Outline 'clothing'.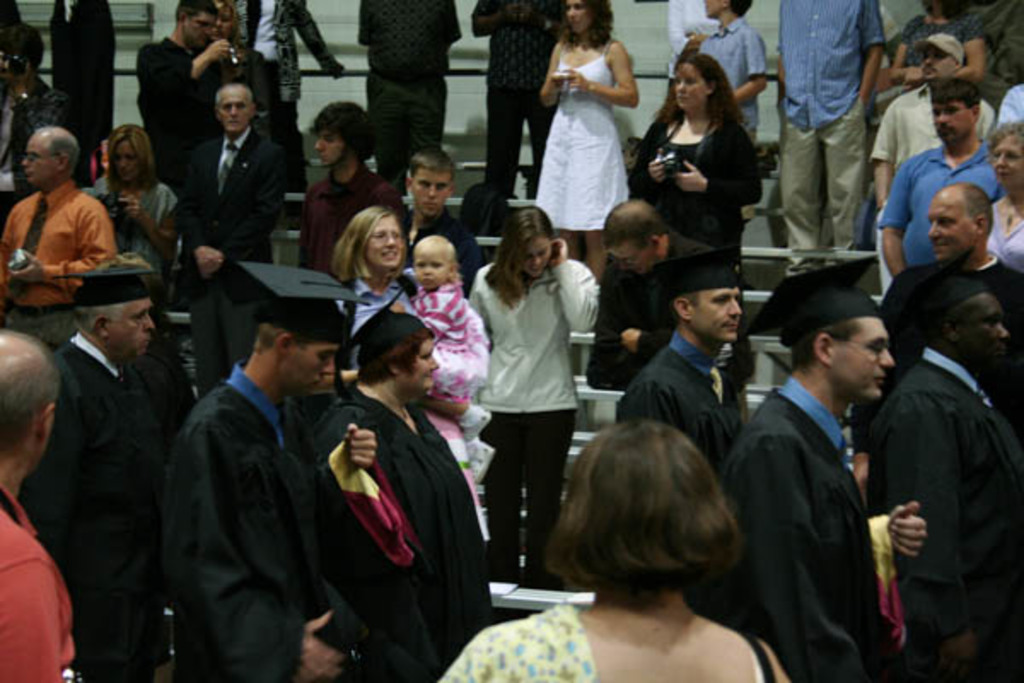
Outline: x1=133 y1=32 x2=217 y2=183.
